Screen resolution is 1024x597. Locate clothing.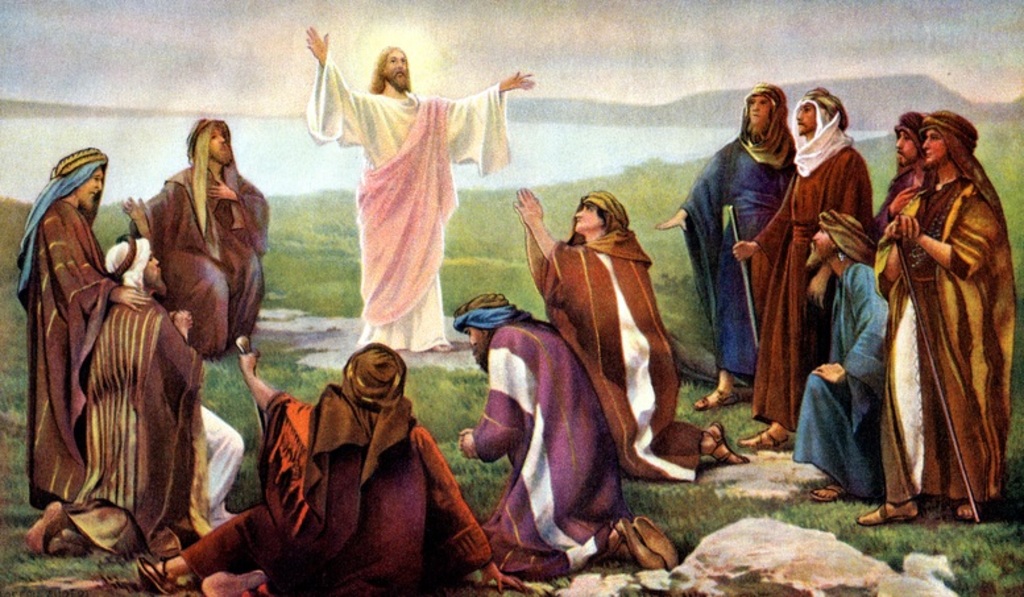
bbox=(17, 192, 128, 499).
